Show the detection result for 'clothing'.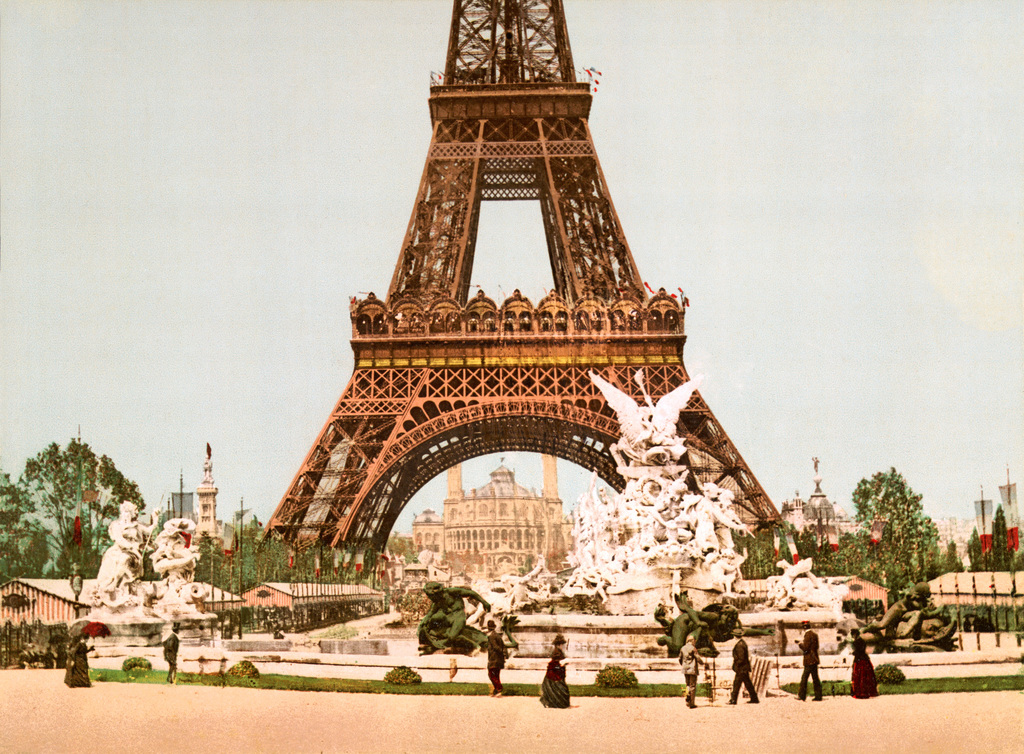
<box>491,623,503,693</box>.
